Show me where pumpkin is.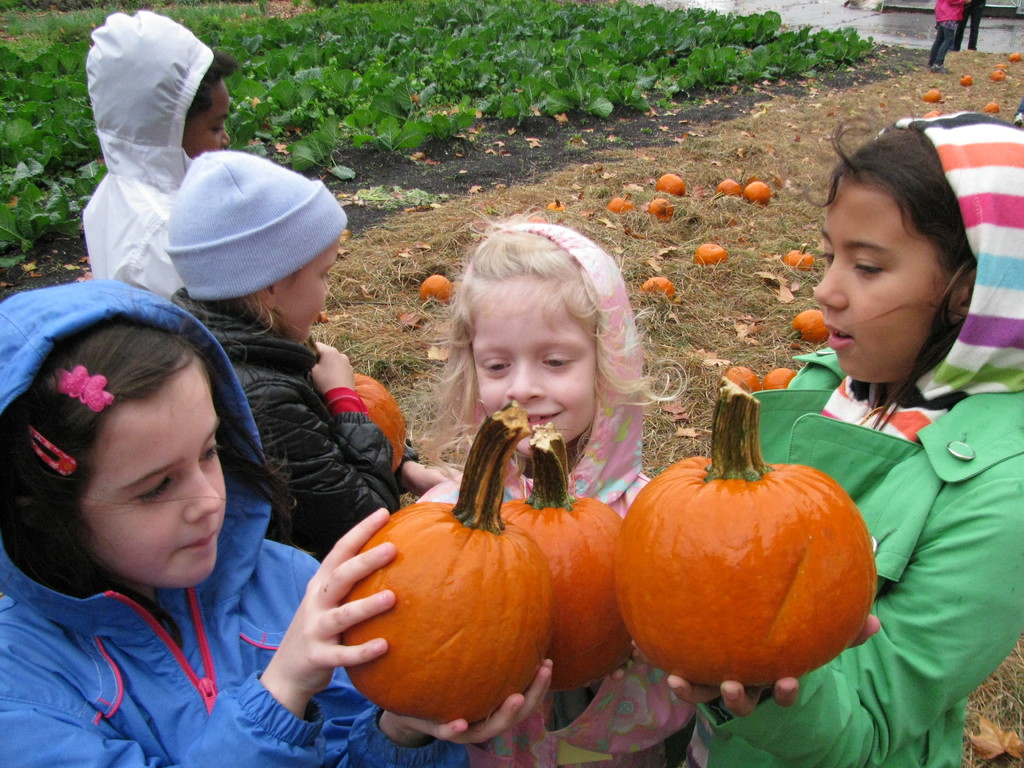
pumpkin is at bbox=[762, 367, 803, 392].
